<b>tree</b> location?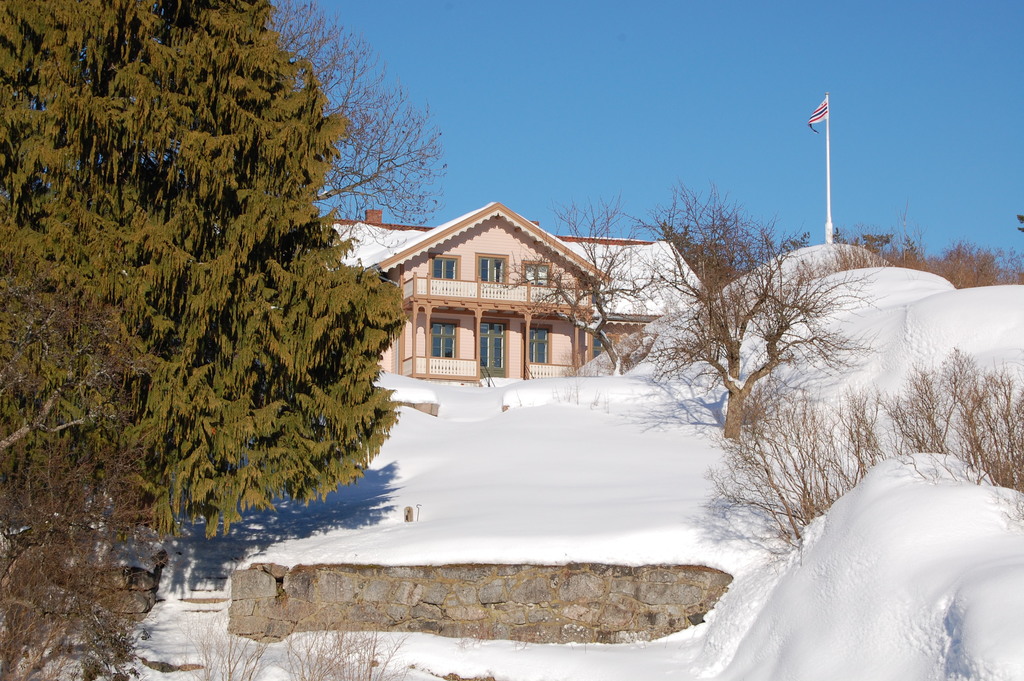
box=[627, 177, 879, 443]
